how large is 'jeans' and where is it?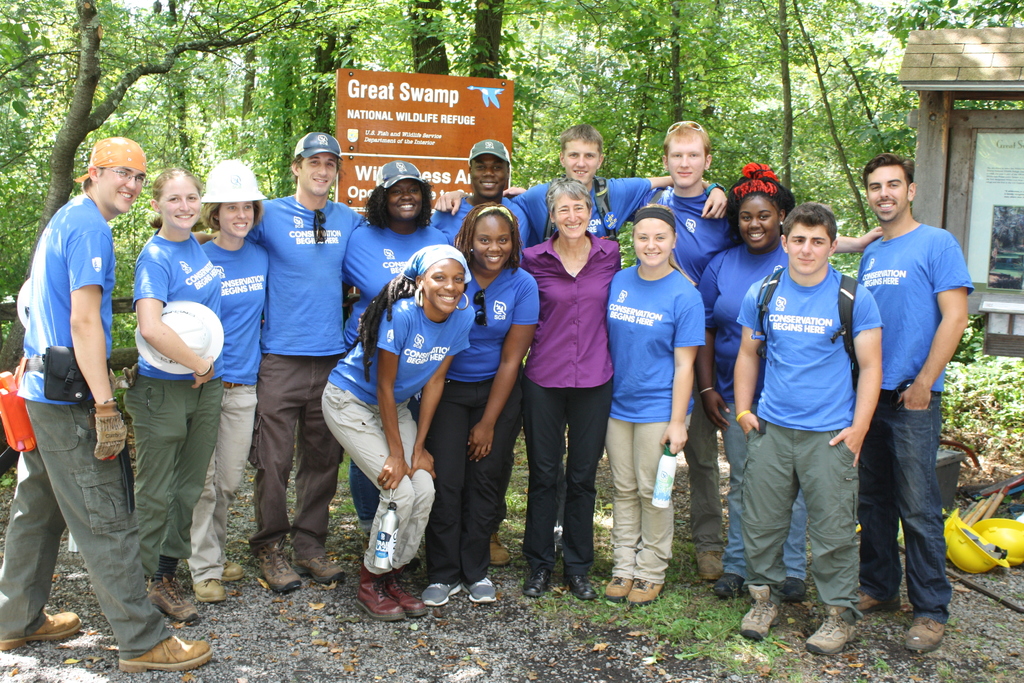
Bounding box: 865:411:961:646.
